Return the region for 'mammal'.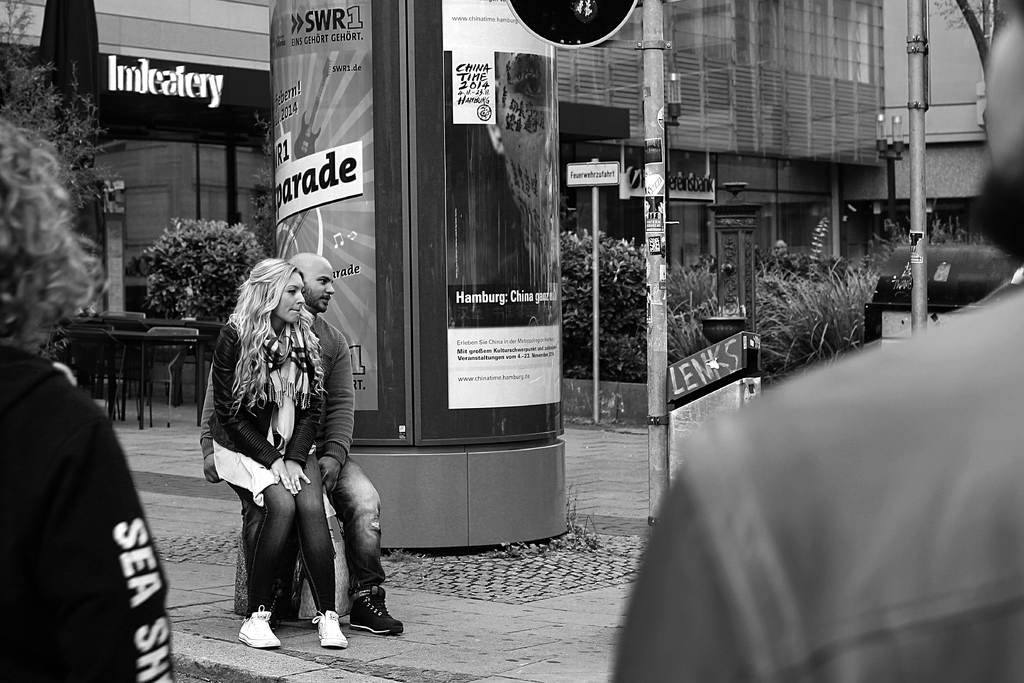
0, 117, 175, 682.
